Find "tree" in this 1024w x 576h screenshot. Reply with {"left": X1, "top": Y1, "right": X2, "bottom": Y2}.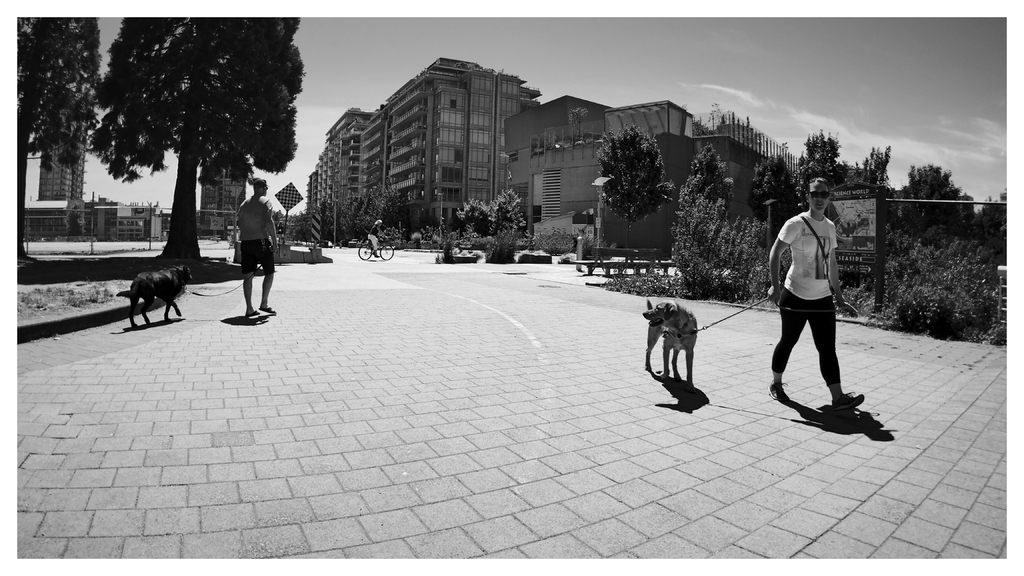
{"left": 486, "top": 182, "right": 528, "bottom": 237}.
